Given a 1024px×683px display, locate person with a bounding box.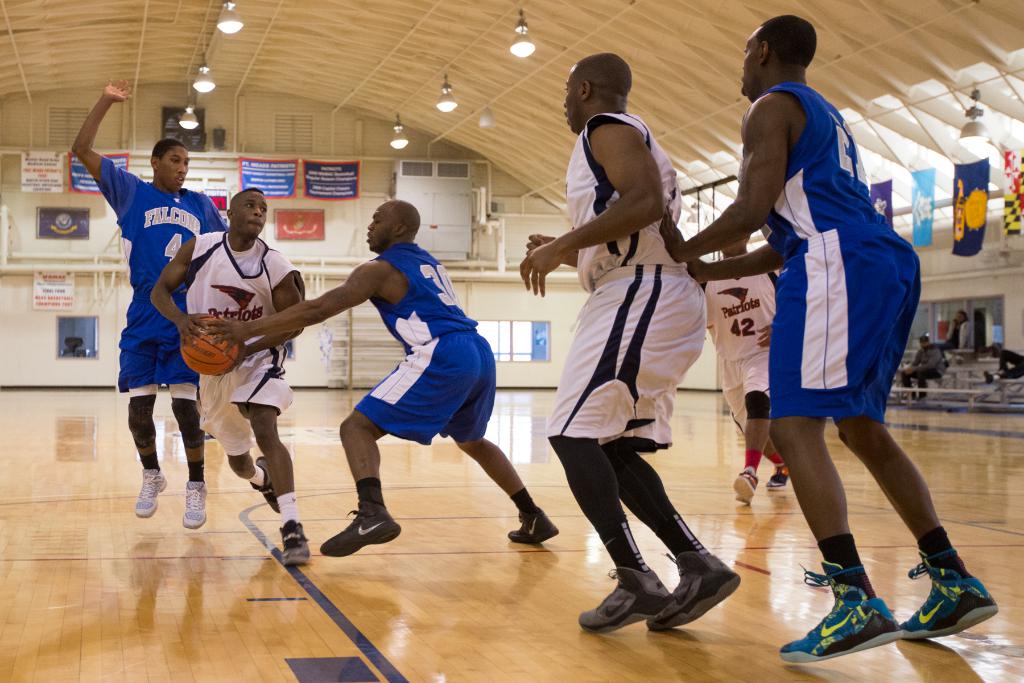
Located: locate(979, 347, 1023, 388).
